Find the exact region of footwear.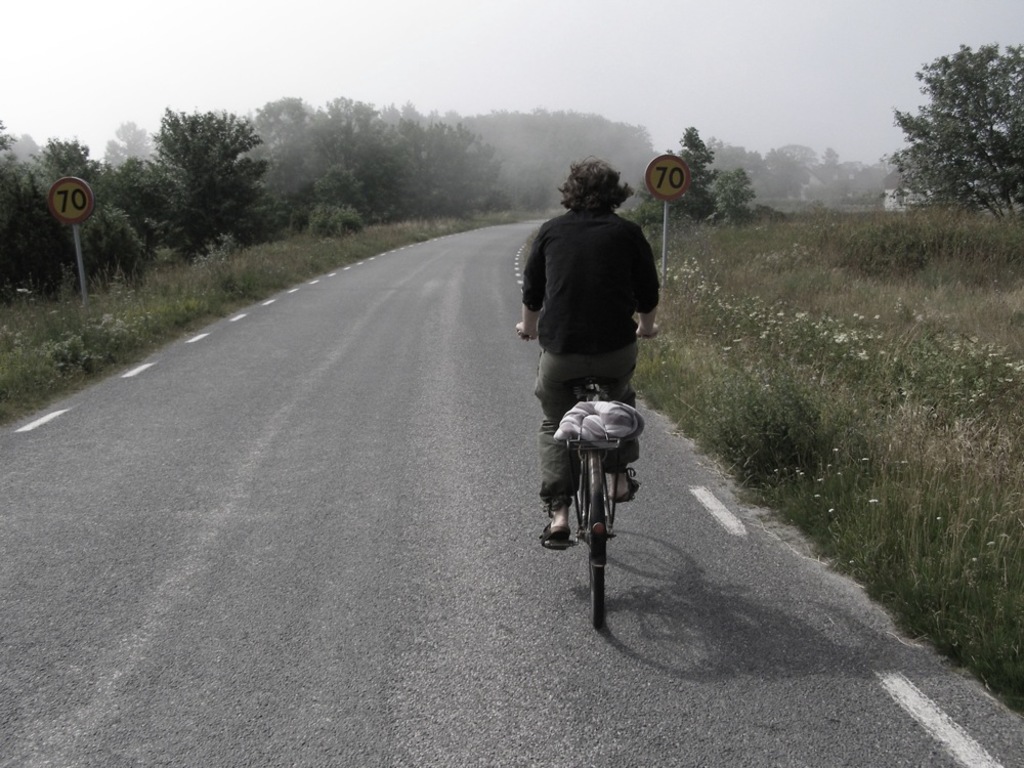
Exact region: (left=539, top=524, right=569, bottom=548).
